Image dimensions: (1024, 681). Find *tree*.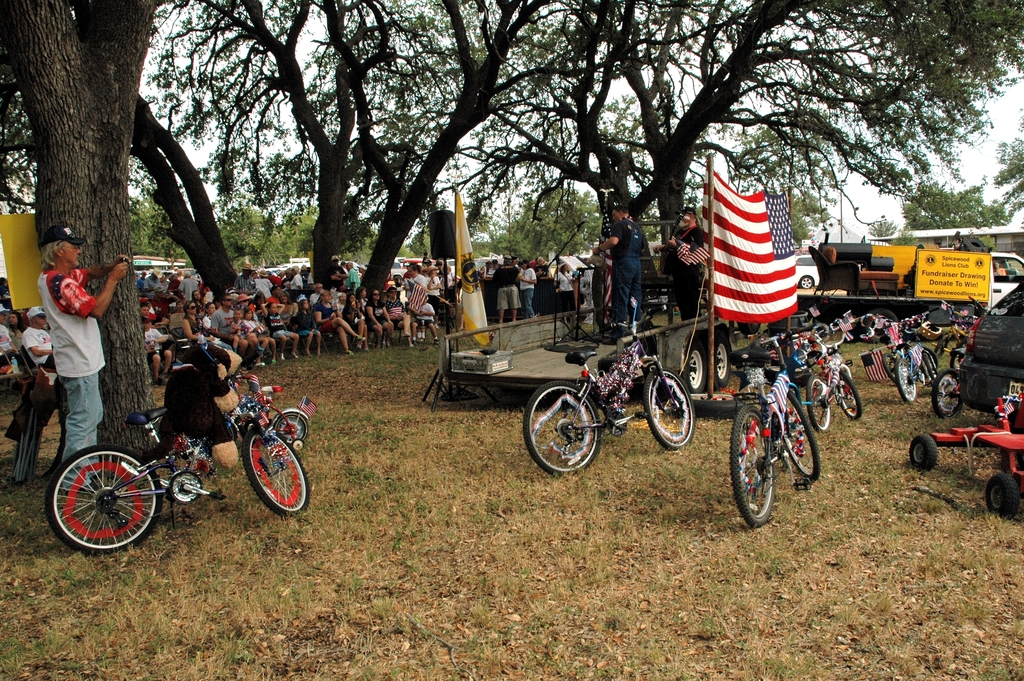
bbox=(987, 135, 1023, 221).
